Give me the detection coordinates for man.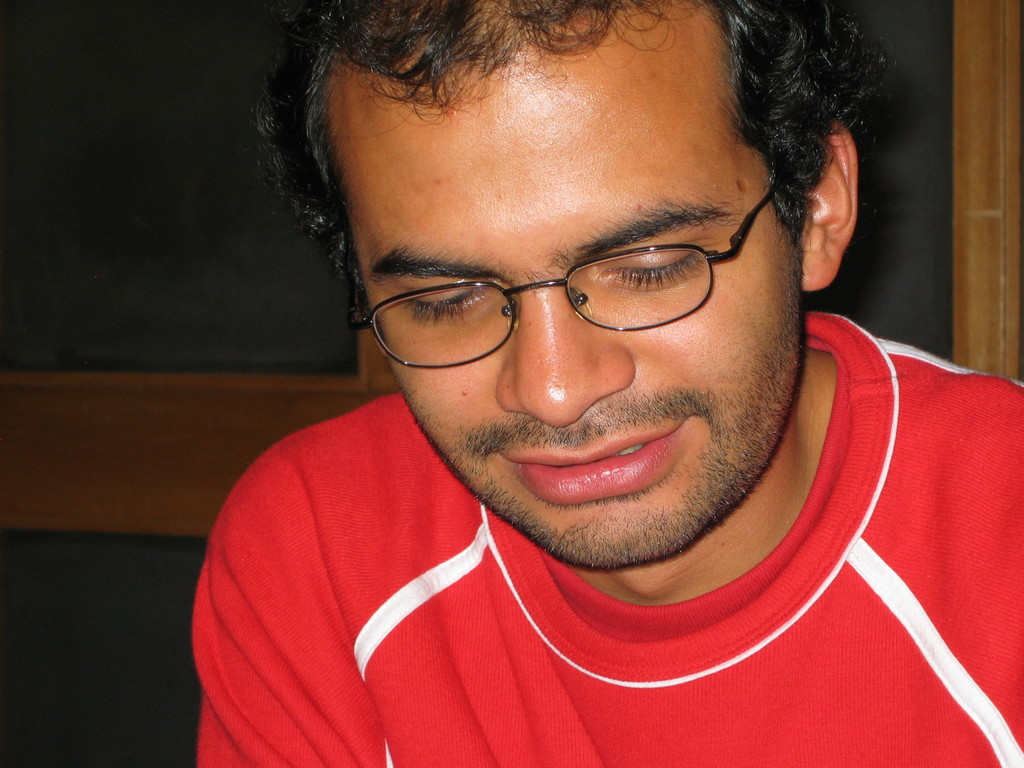
region(88, 19, 1023, 751).
